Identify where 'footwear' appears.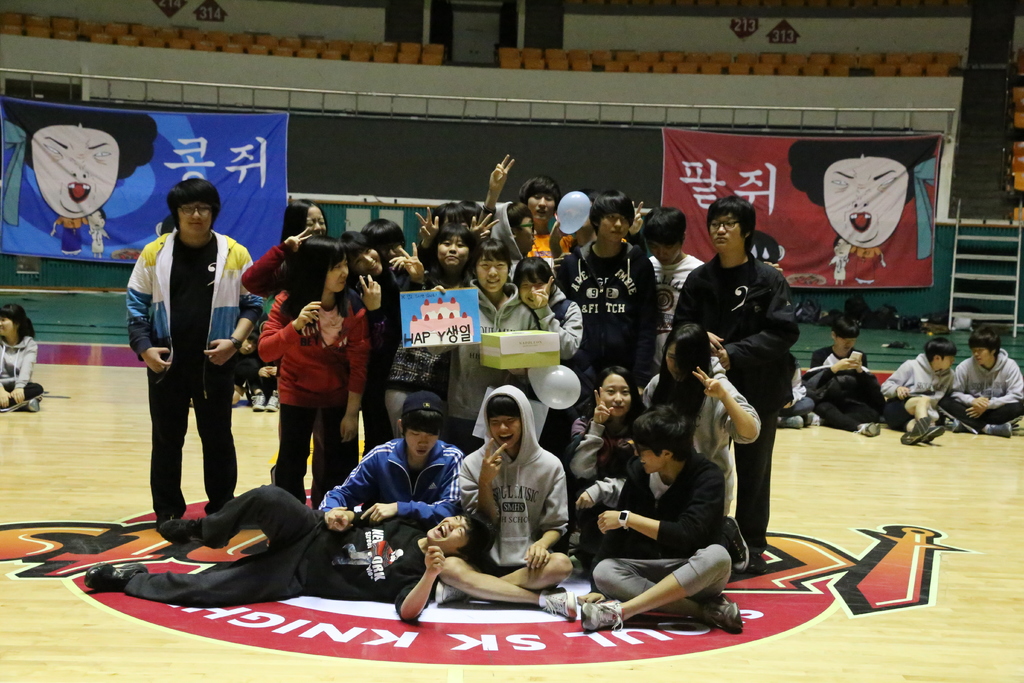
Appears at region(856, 422, 879, 438).
